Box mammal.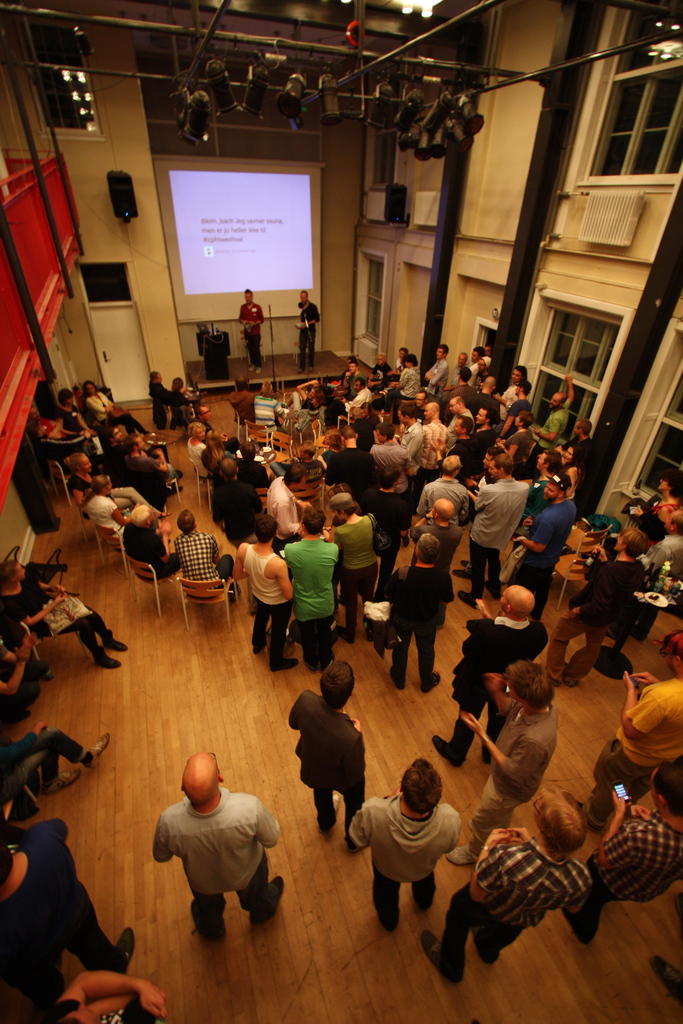
[x1=448, y1=362, x2=478, y2=397].
